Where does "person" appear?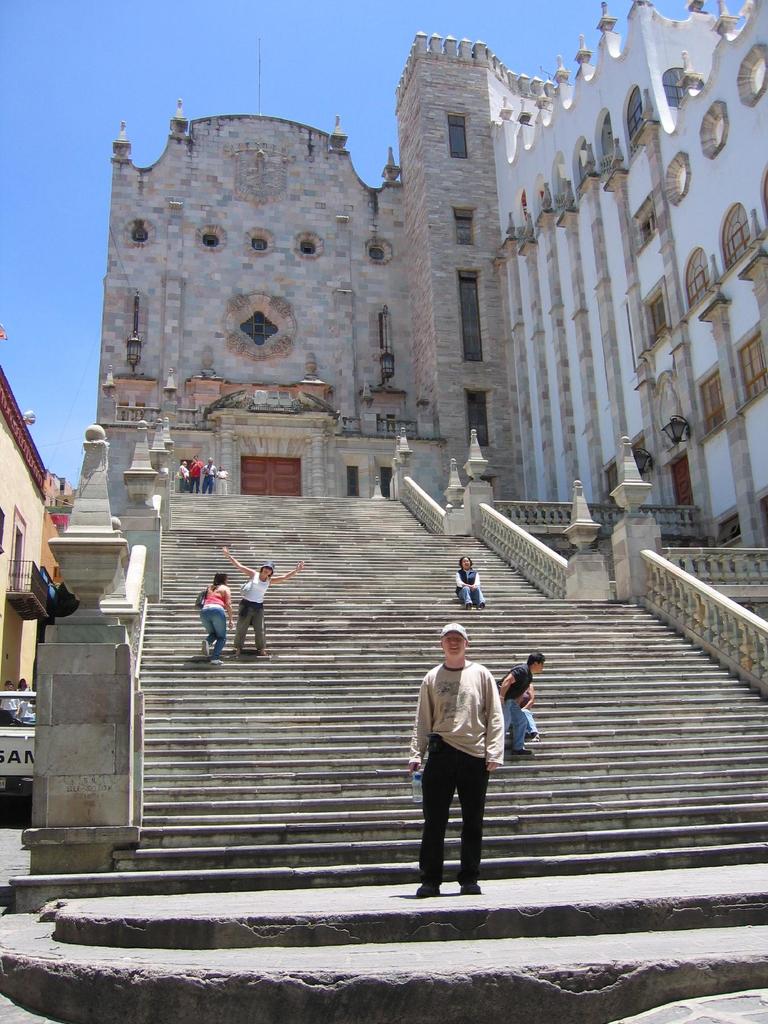
Appears at (412,613,510,893).
